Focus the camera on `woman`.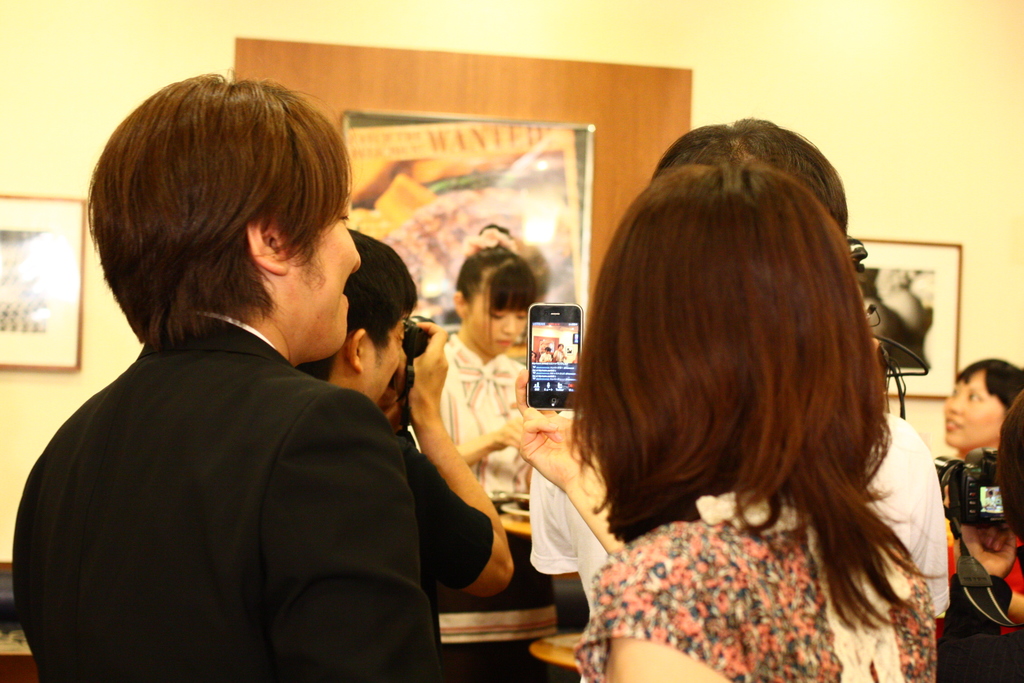
Focus region: <bbox>513, 168, 946, 682</bbox>.
